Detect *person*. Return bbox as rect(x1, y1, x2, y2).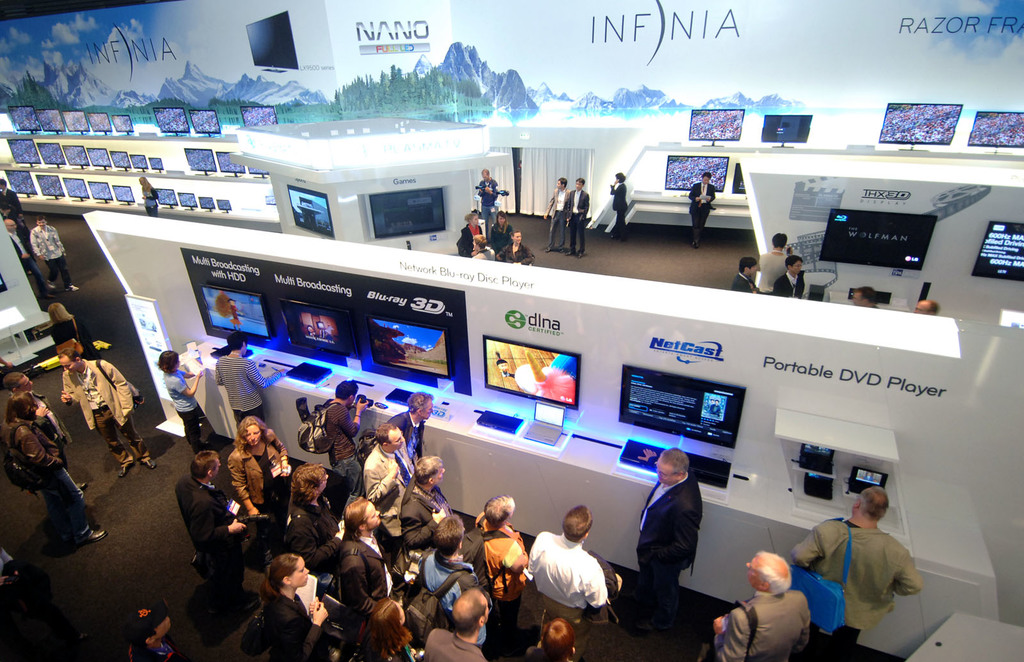
rect(495, 230, 539, 266).
